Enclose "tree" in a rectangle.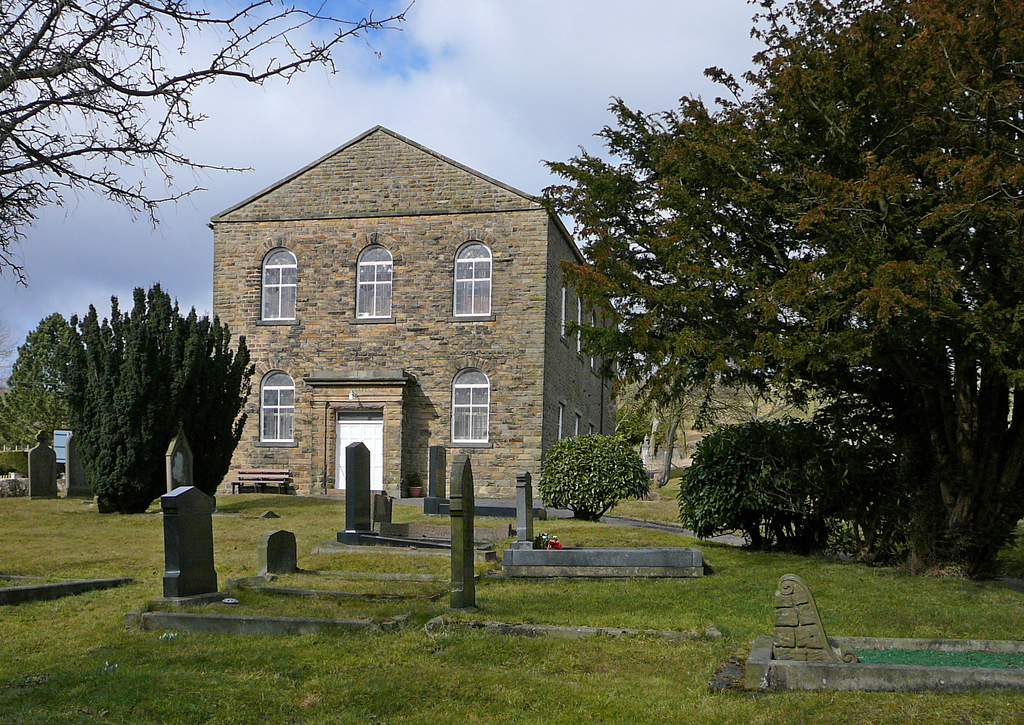
x1=679, y1=415, x2=878, y2=545.
